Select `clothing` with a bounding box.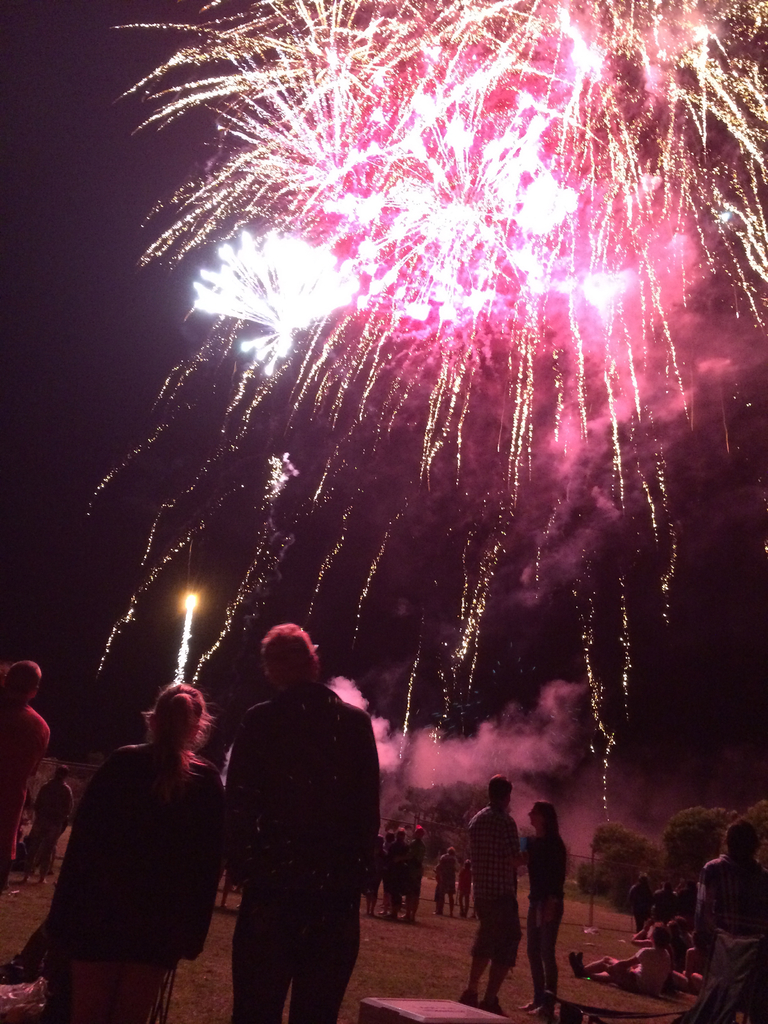
box(0, 700, 51, 858).
